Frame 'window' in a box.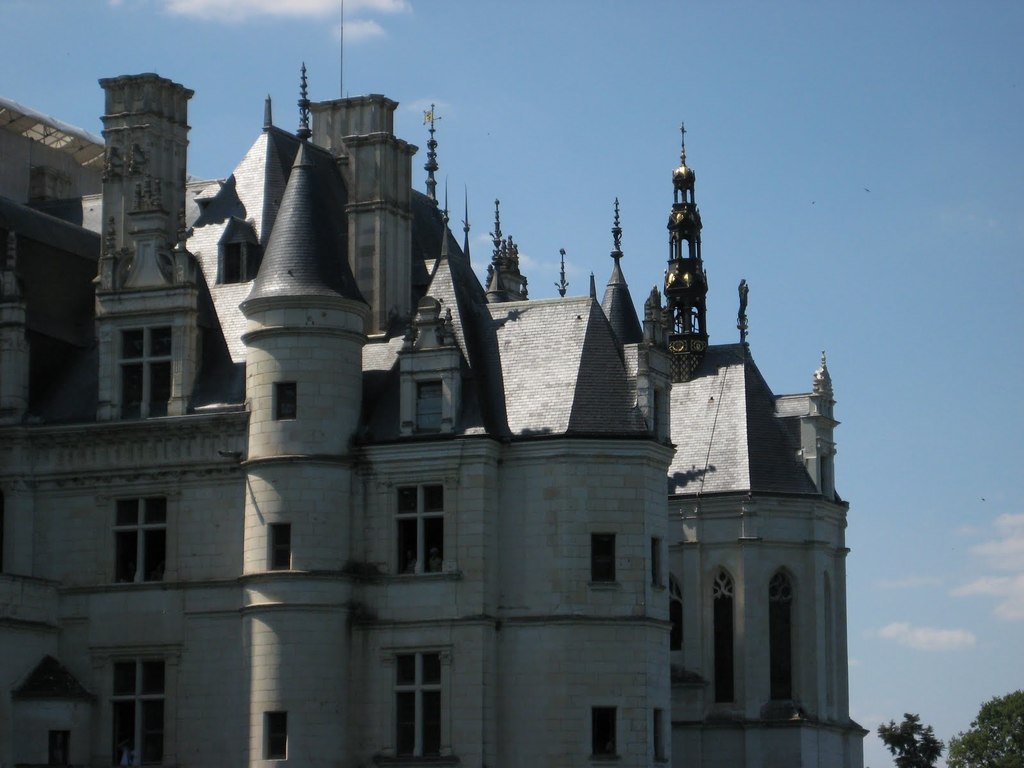
592, 533, 614, 584.
